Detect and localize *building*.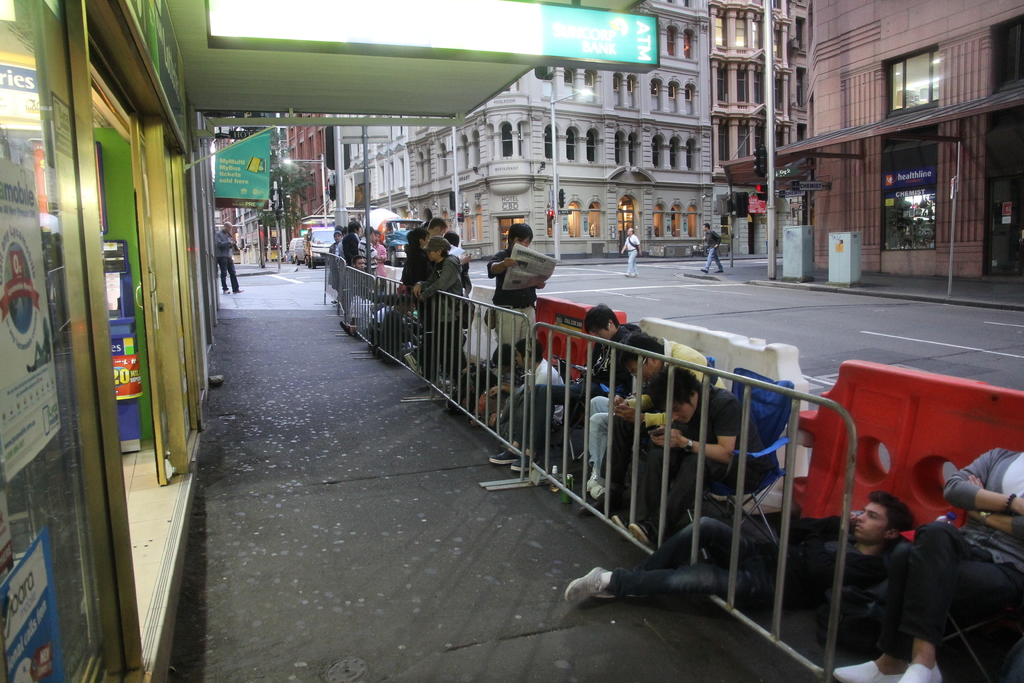
Localized at x1=353 y1=0 x2=715 y2=258.
